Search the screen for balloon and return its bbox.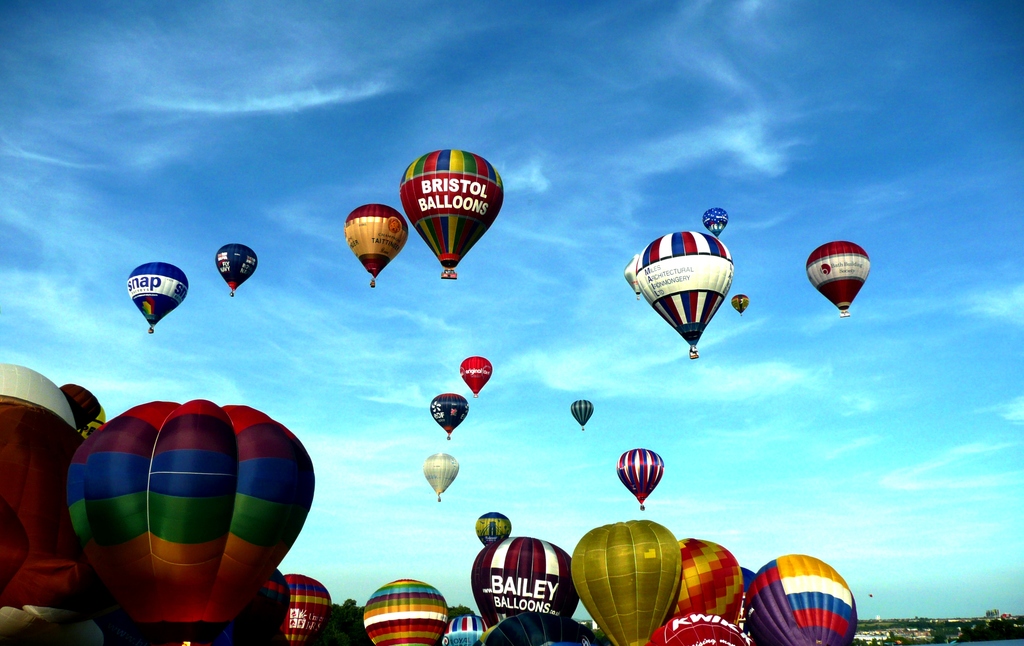
Found: x1=623 y1=255 x2=643 y2=292.
